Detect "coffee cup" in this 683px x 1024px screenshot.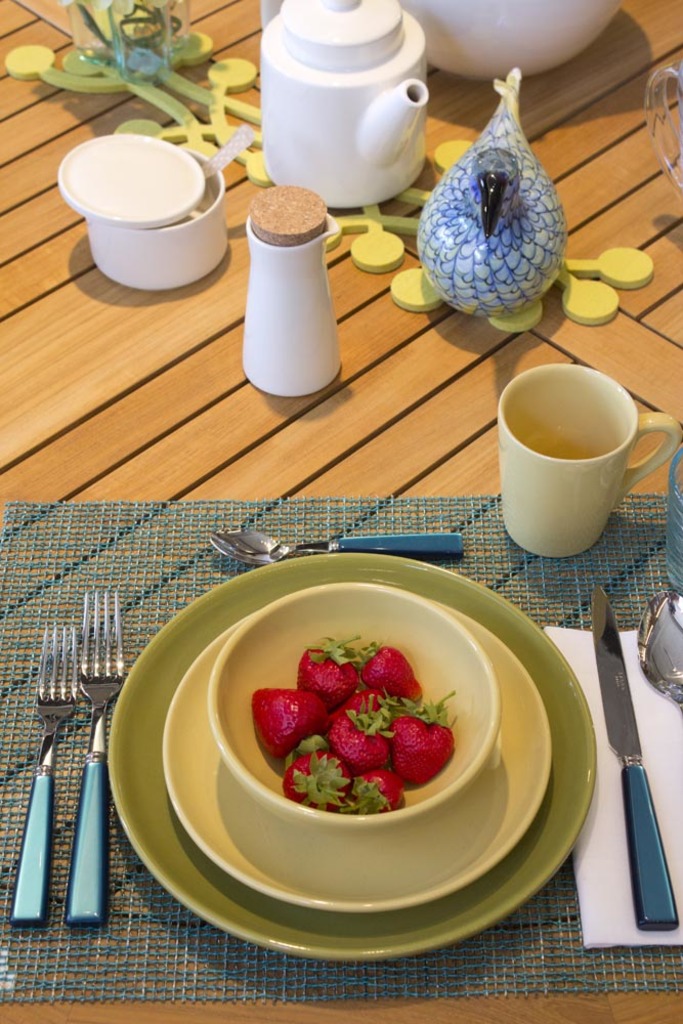
Detection: box(494, 358, 682, 561).
